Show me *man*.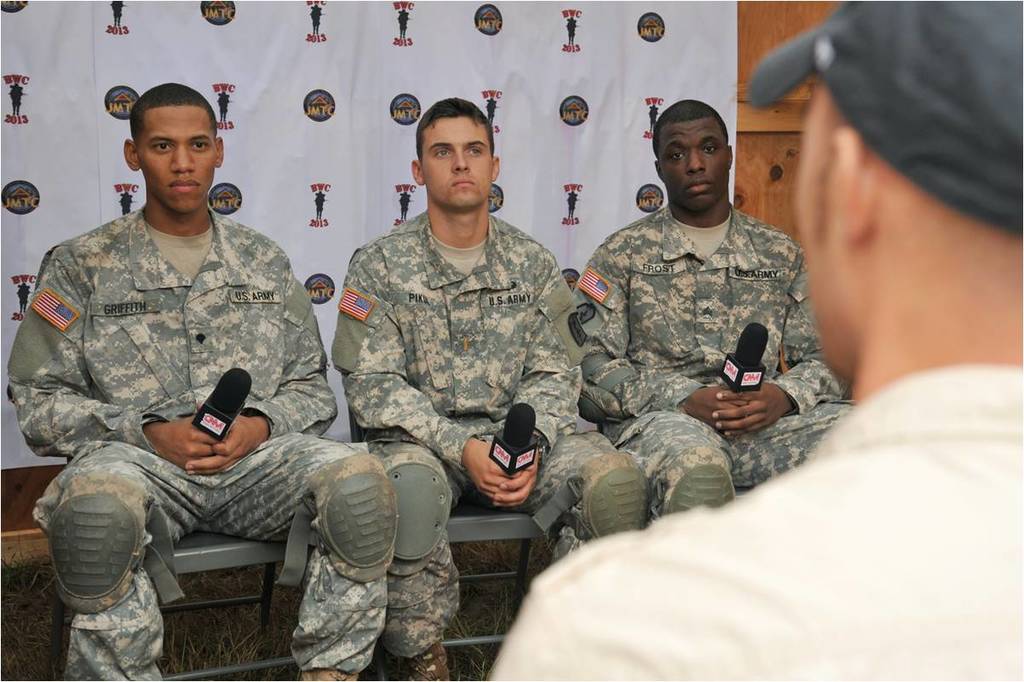
*man* is here: l=329, t=93, r=647, b=681.
